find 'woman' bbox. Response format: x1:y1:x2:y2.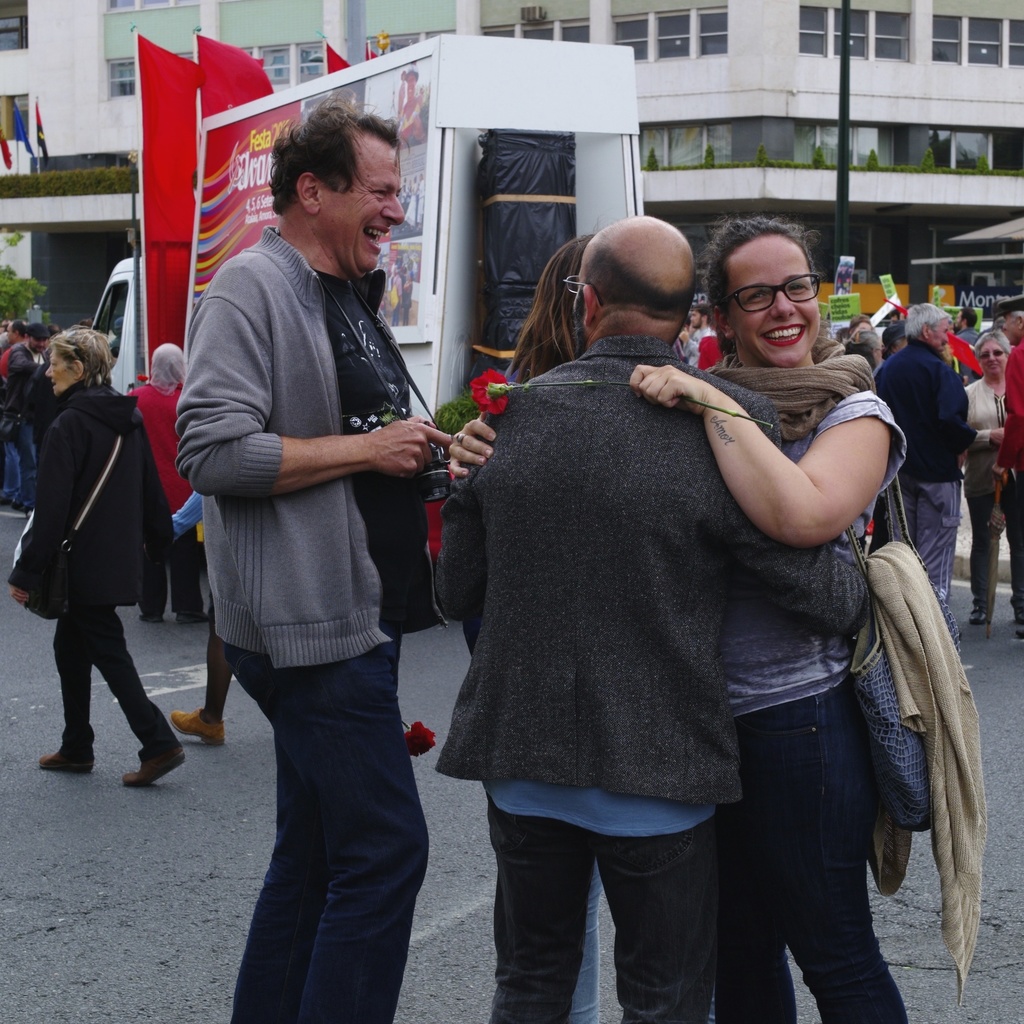
16:321:189:787.
